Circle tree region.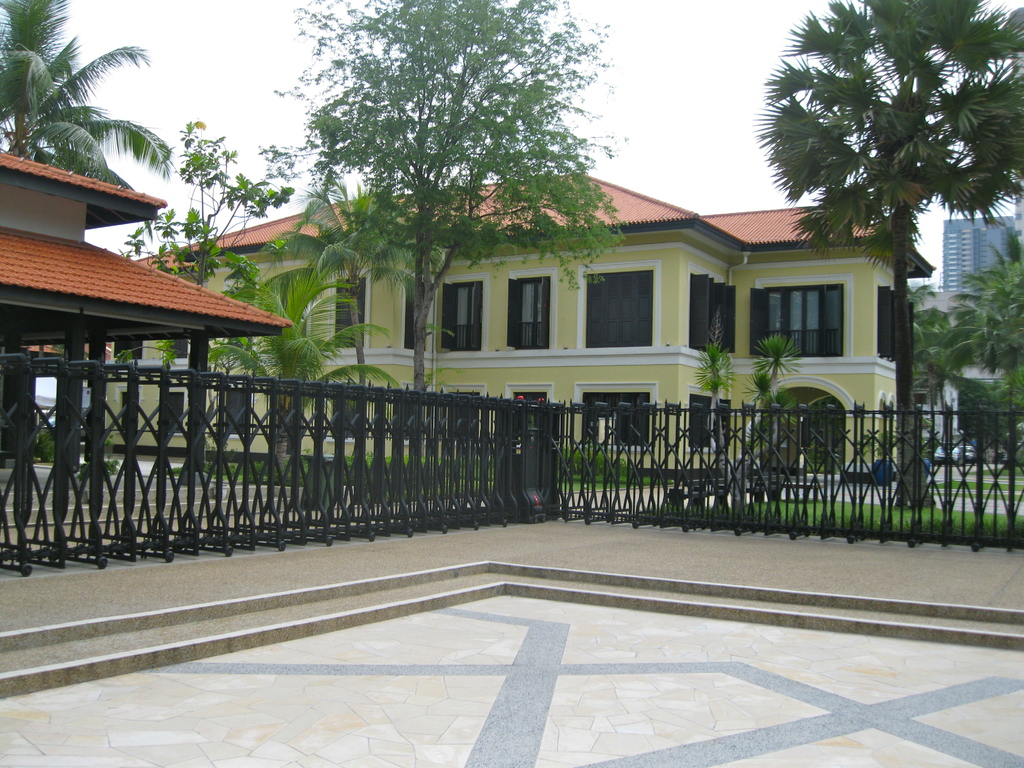
Region: pyautogui.locateOnScreen(732, 332, 796, 450).
